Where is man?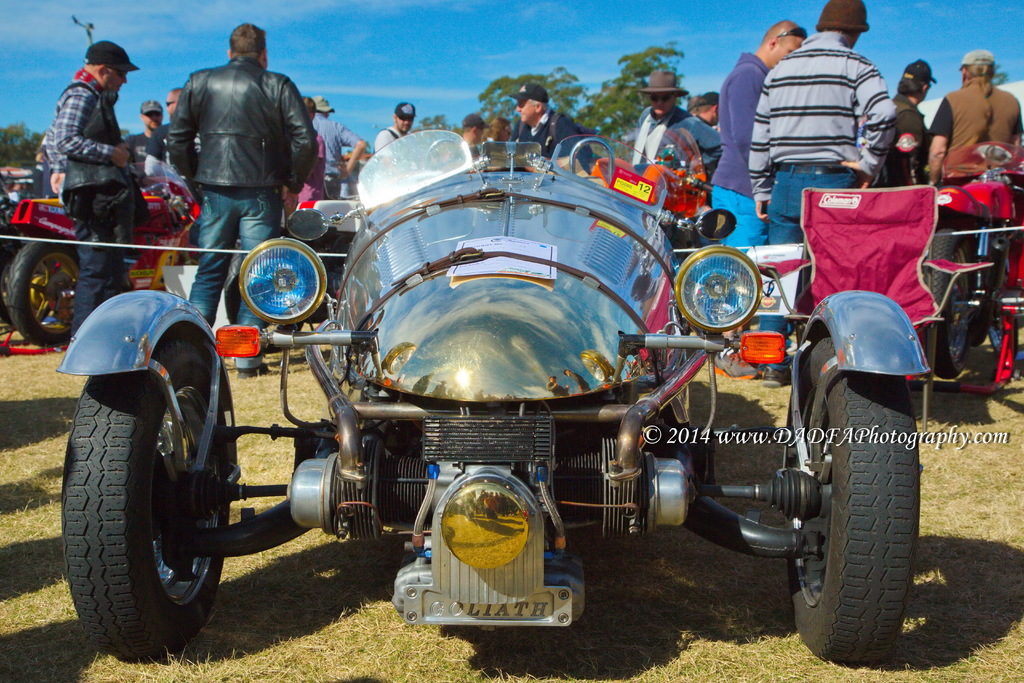
[367, 96, 421, 156].
